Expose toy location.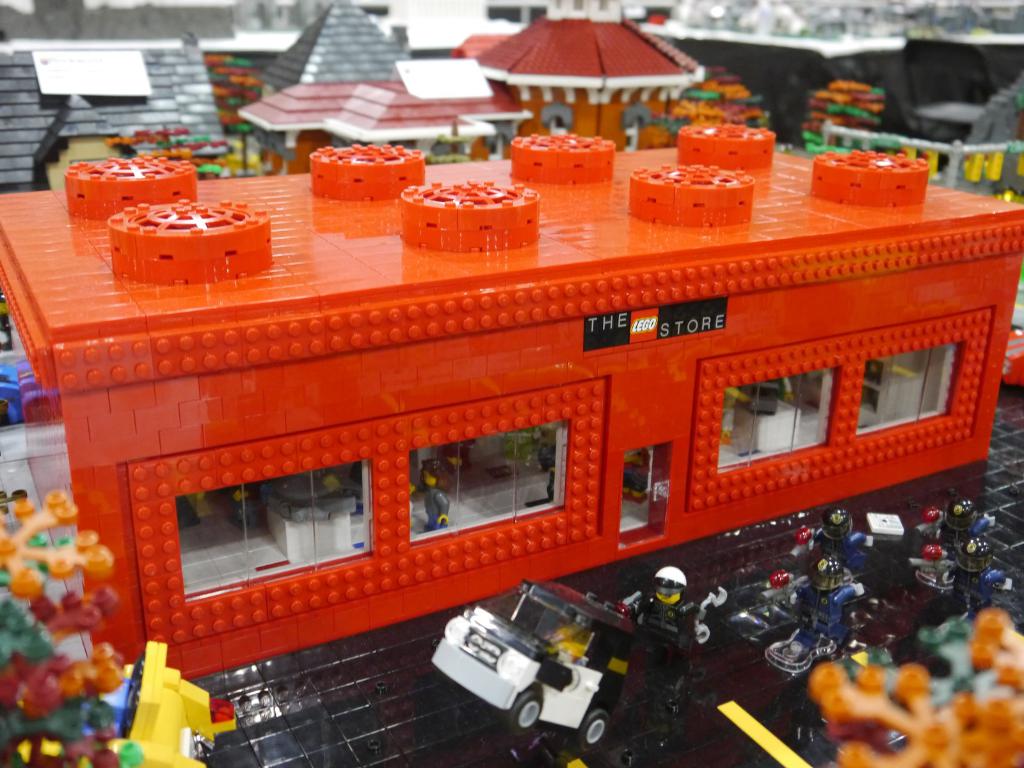
Exposed at [x1=792, y1=589, x2=1023, y2=767].
